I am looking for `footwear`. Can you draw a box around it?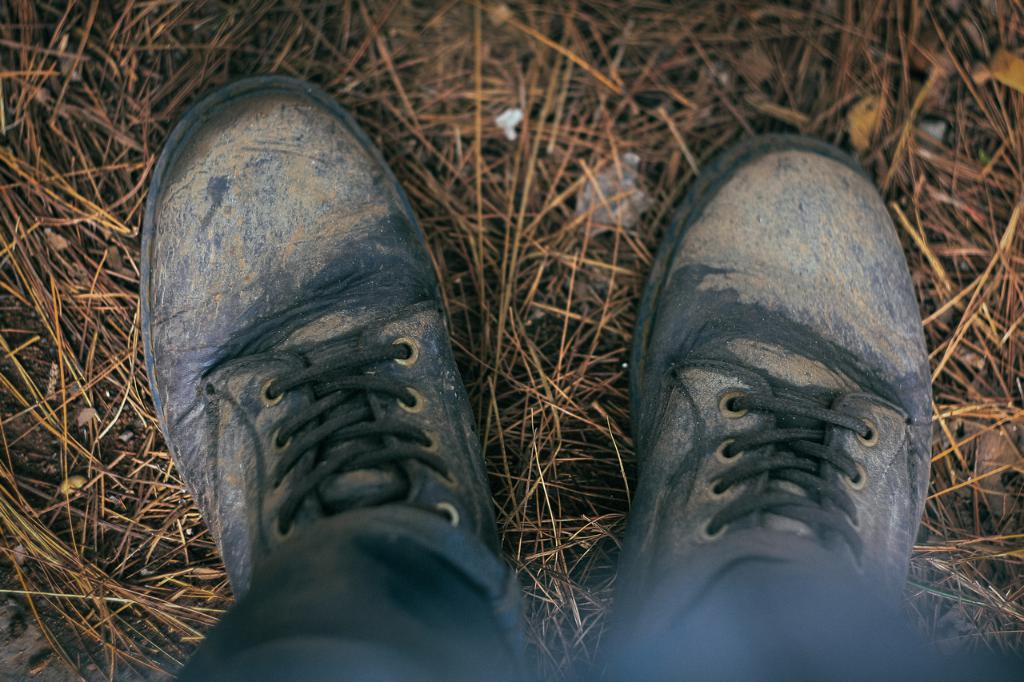
Sure, the bounding box is 567, 97, 928, 647.
